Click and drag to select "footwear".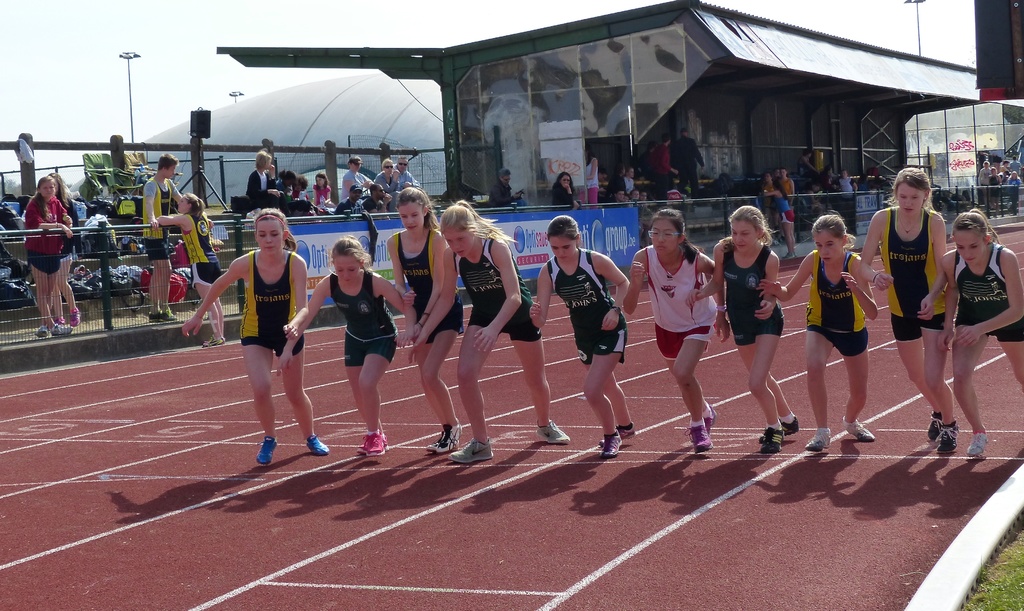
Selection: [68,309,81,327].
